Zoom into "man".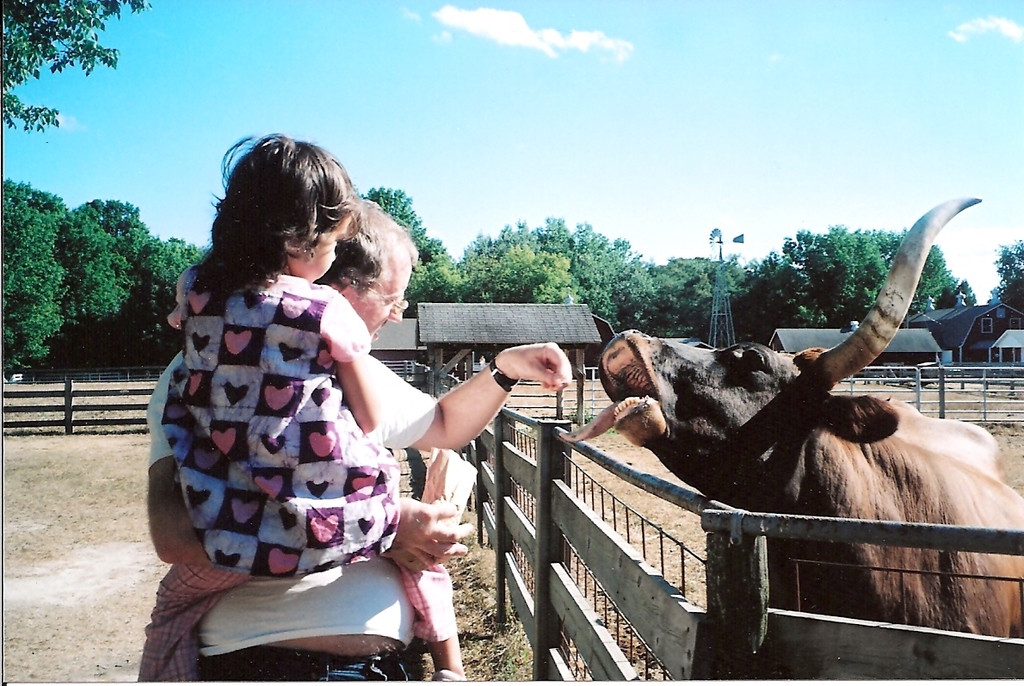
Zoom target: locate(130, 170, 561, 654).
